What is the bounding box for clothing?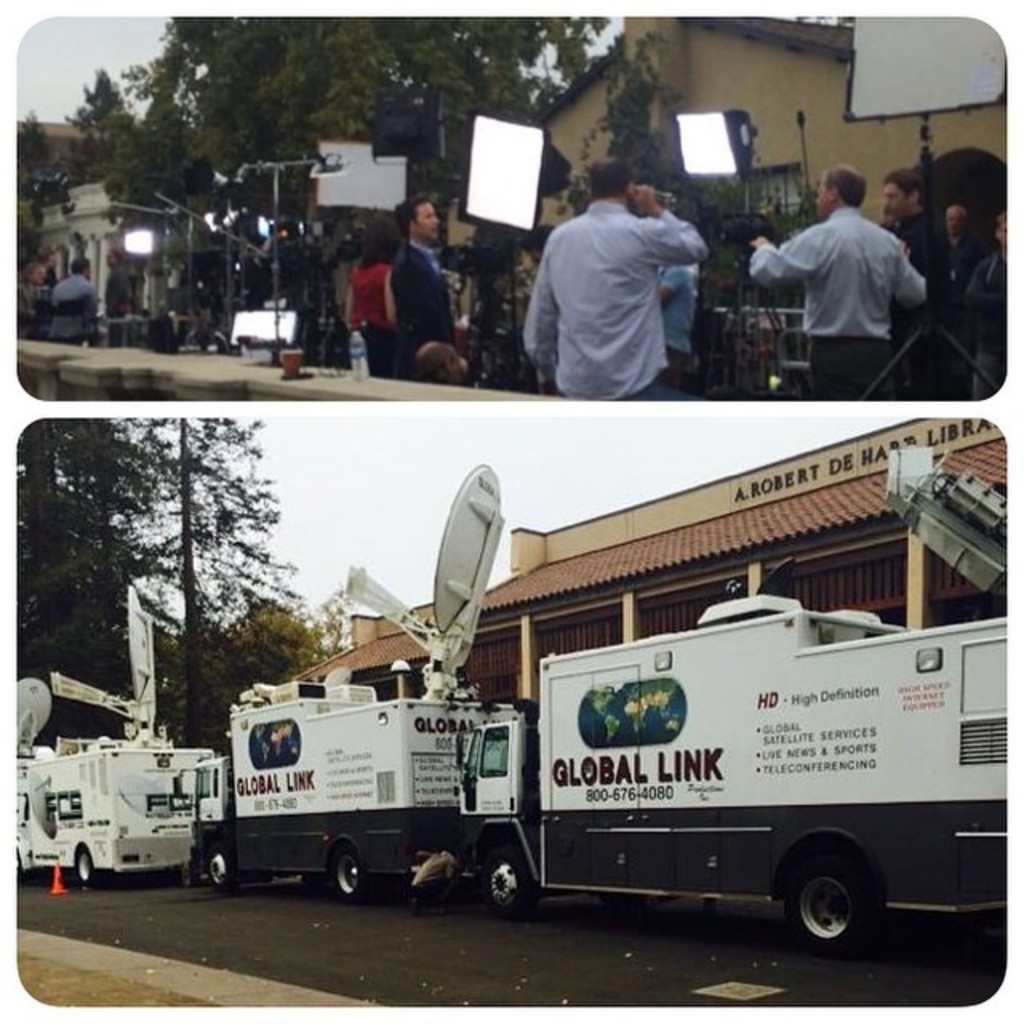
(747, 206, 930, 397).
